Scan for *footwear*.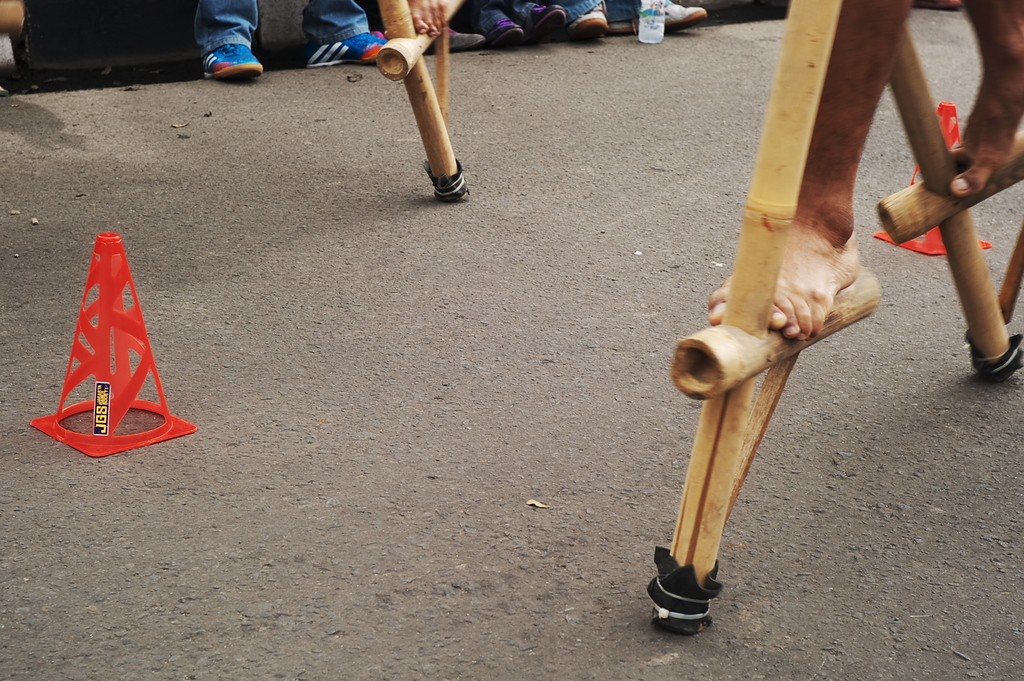
Scan result: bbox=(438, 29, 476, 47).
